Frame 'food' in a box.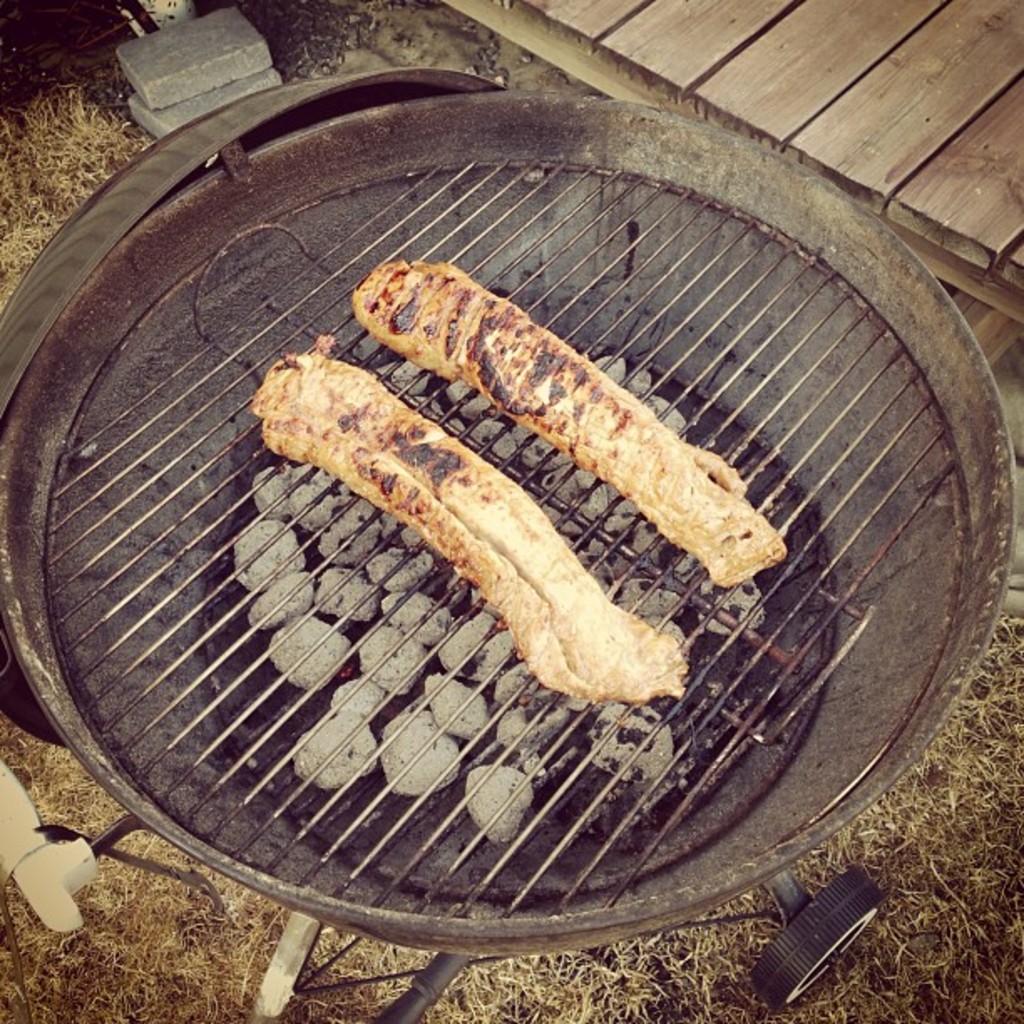
pyautogui.locateOnScreen(355, 259, 790, 597).
